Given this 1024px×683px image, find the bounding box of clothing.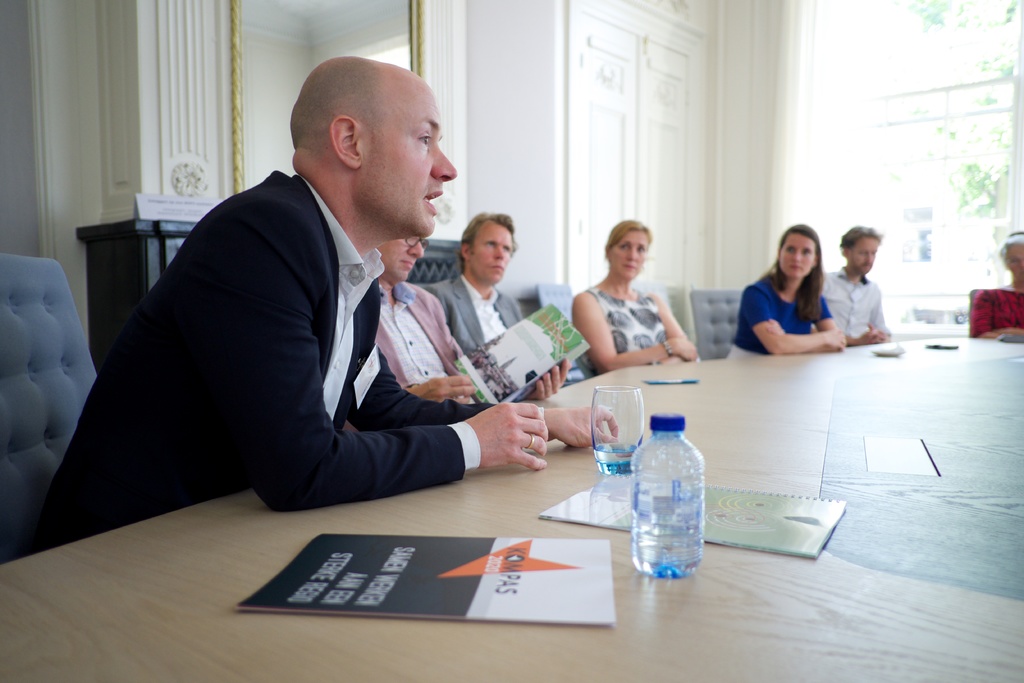
{"left": 419, "top": 273, "right": 535, "bottom": 406}.
